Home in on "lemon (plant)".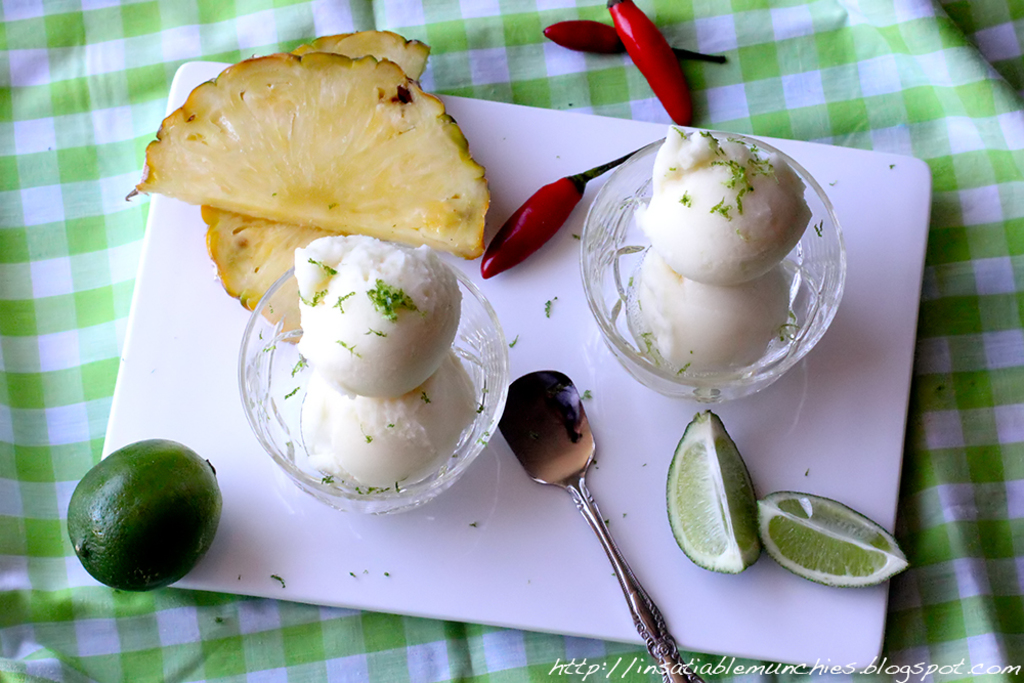
Homed in at locate(669, 415, 752, 570).
